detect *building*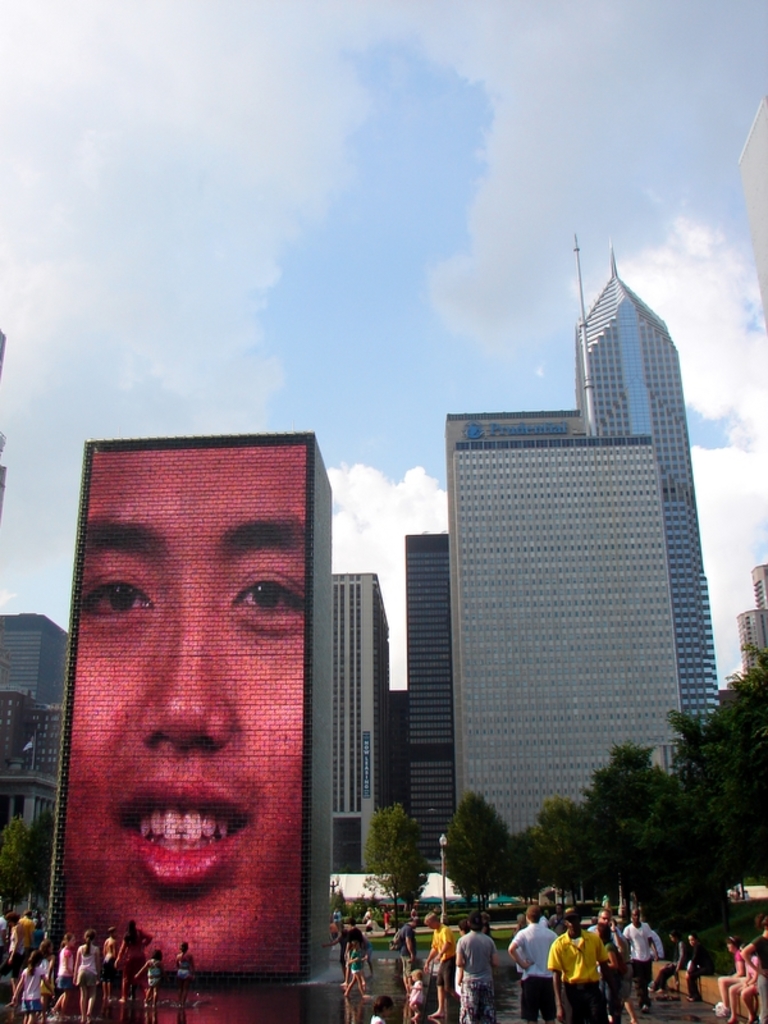
bbox(448, 410, 681, 835)
